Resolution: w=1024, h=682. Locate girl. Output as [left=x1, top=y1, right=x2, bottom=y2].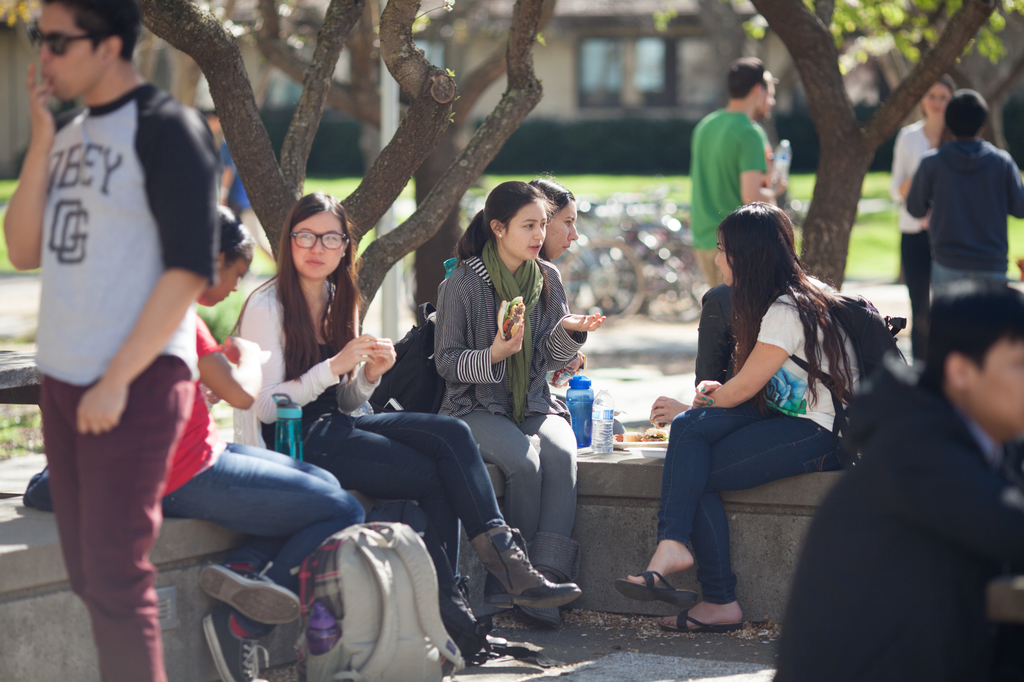
[left=166, top=207, right=365, bottom=681].
